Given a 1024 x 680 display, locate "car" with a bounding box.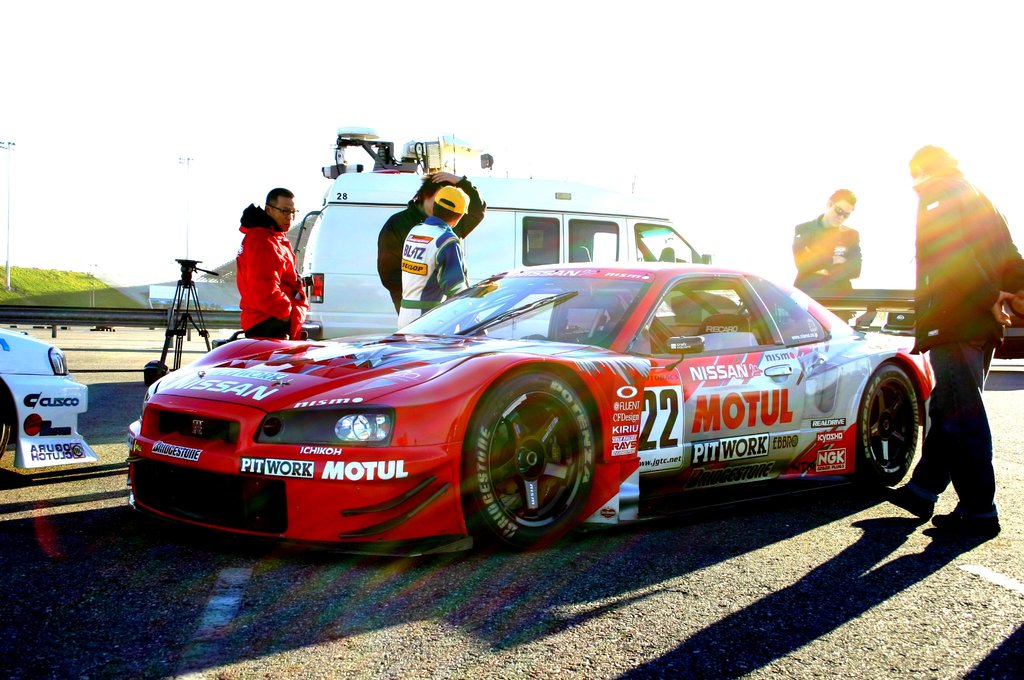
Located: detection(120, 241, 961, 571).
